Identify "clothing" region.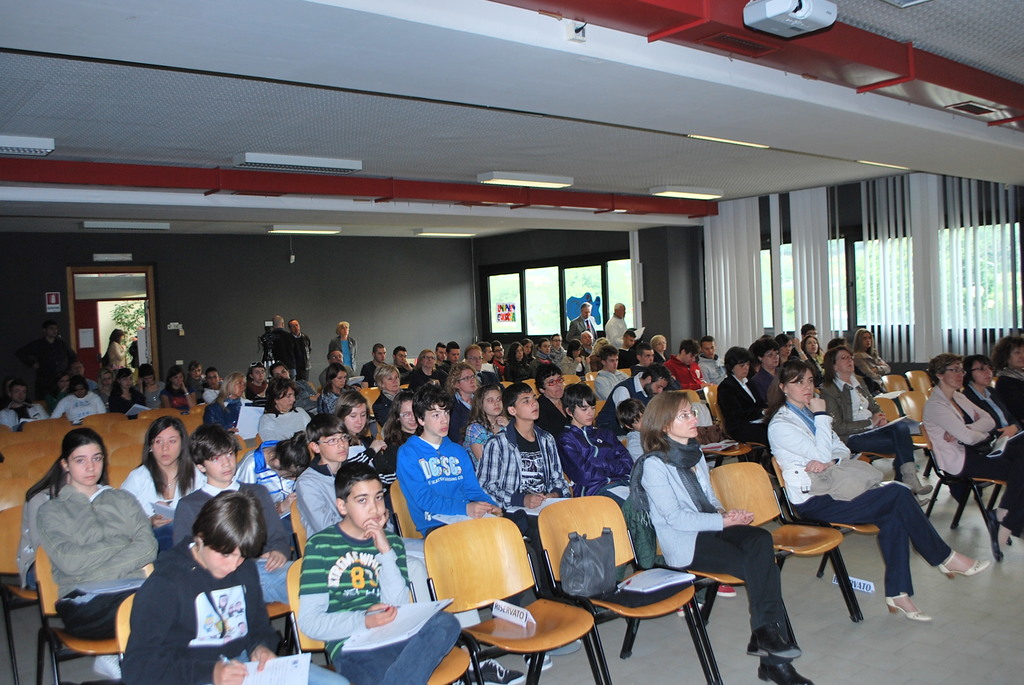
Region: bbox=(817, 372, 918, 467).
